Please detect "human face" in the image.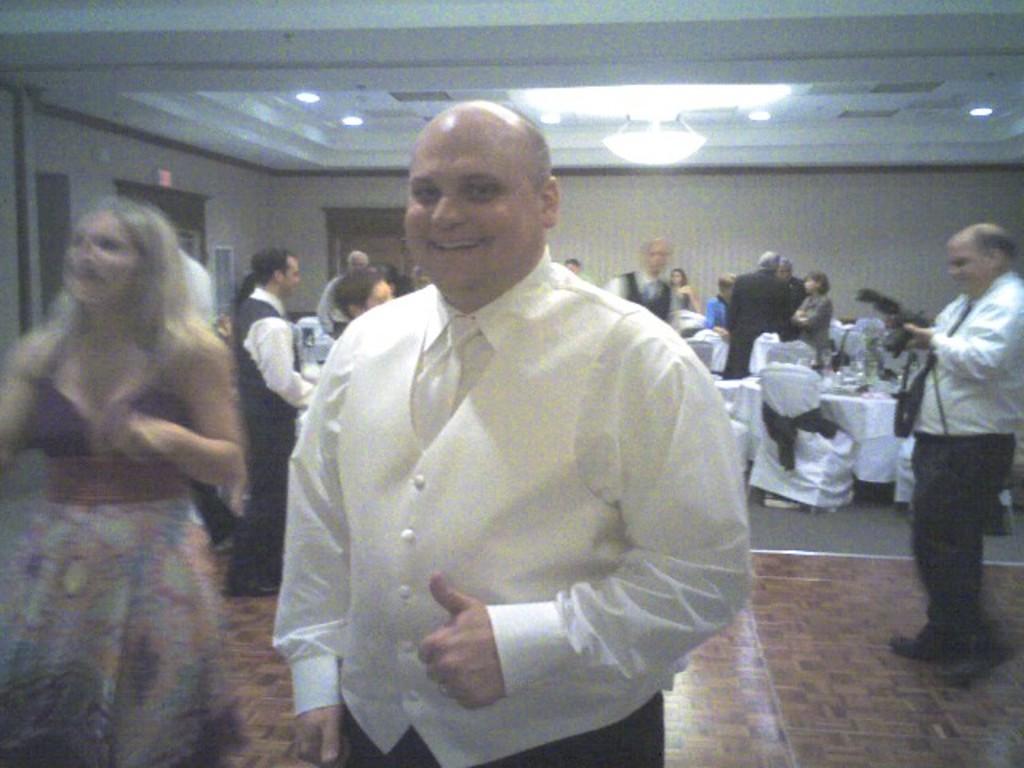
[949,242,984,302].
